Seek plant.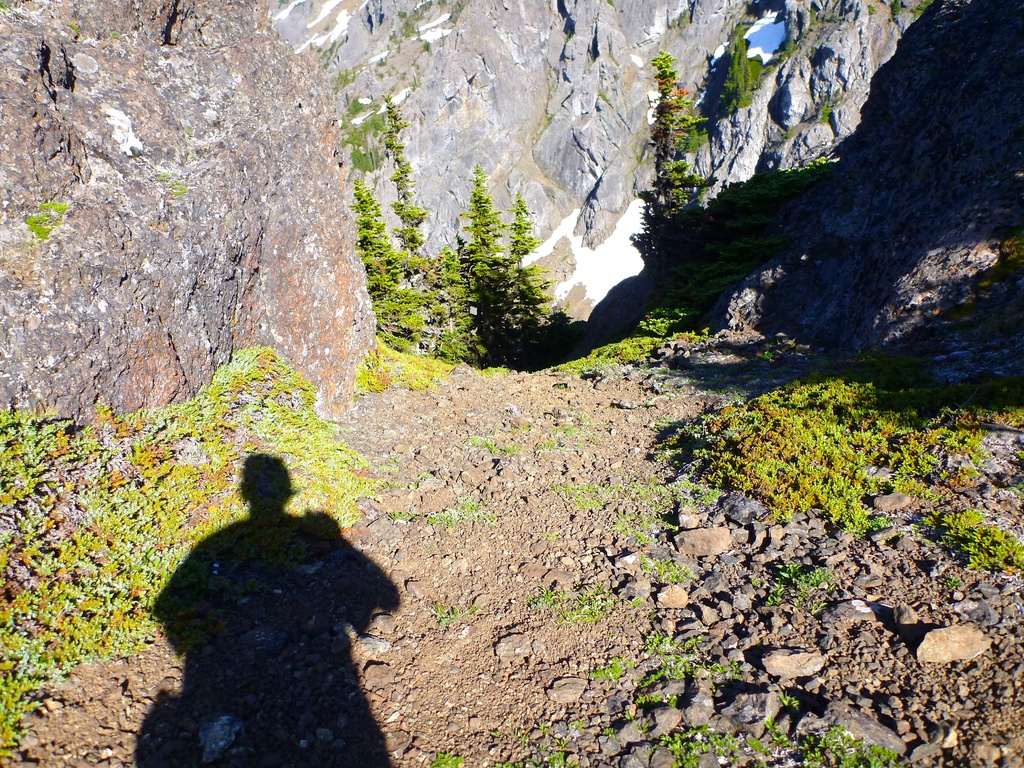
left=454, top=495, right=480, bottom=521.
